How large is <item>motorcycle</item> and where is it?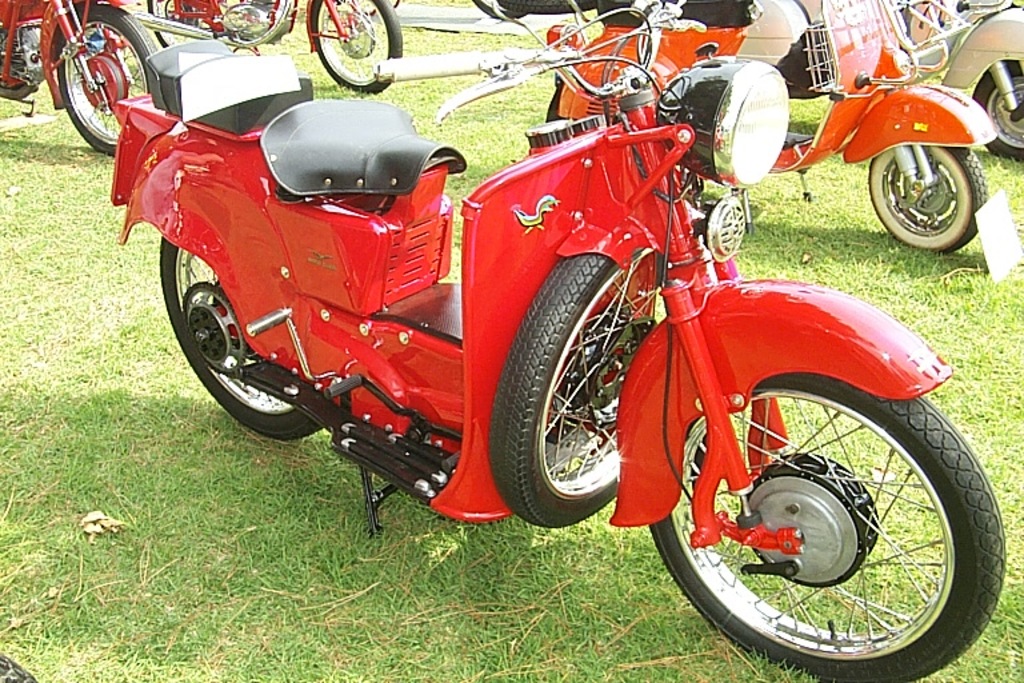
Bounding box: Rect(0, 0, 157, 153).
